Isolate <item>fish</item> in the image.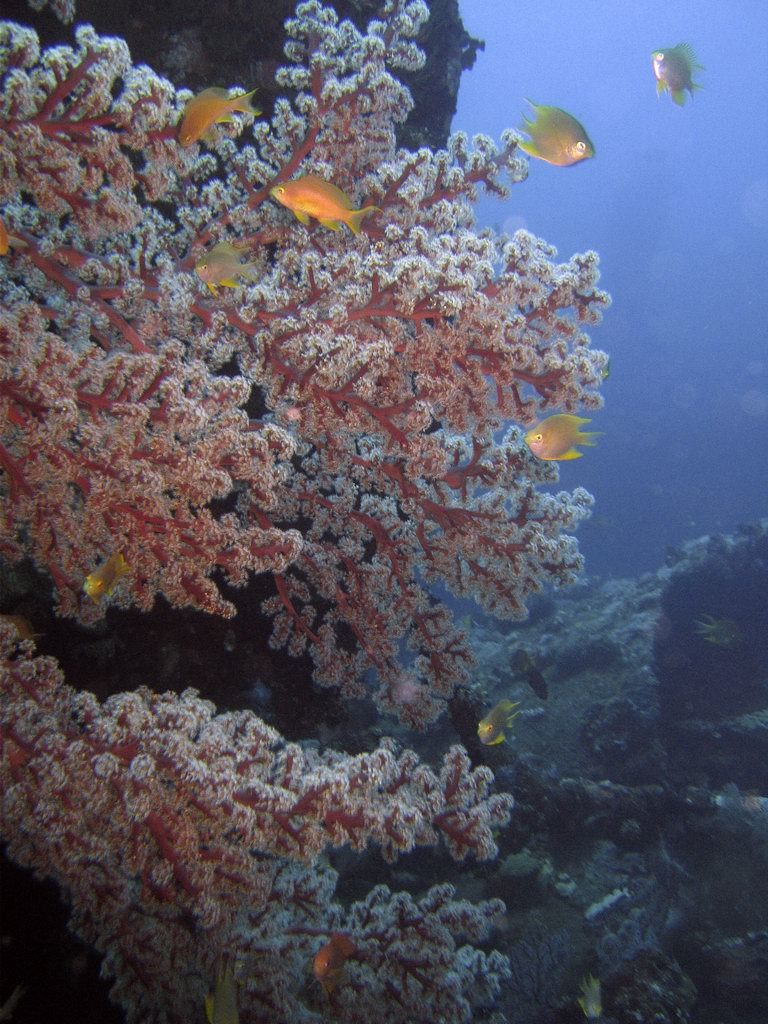
Isolated region: {"x1": 527, "y1": 415, "x2": 600, "y2": 466}.
